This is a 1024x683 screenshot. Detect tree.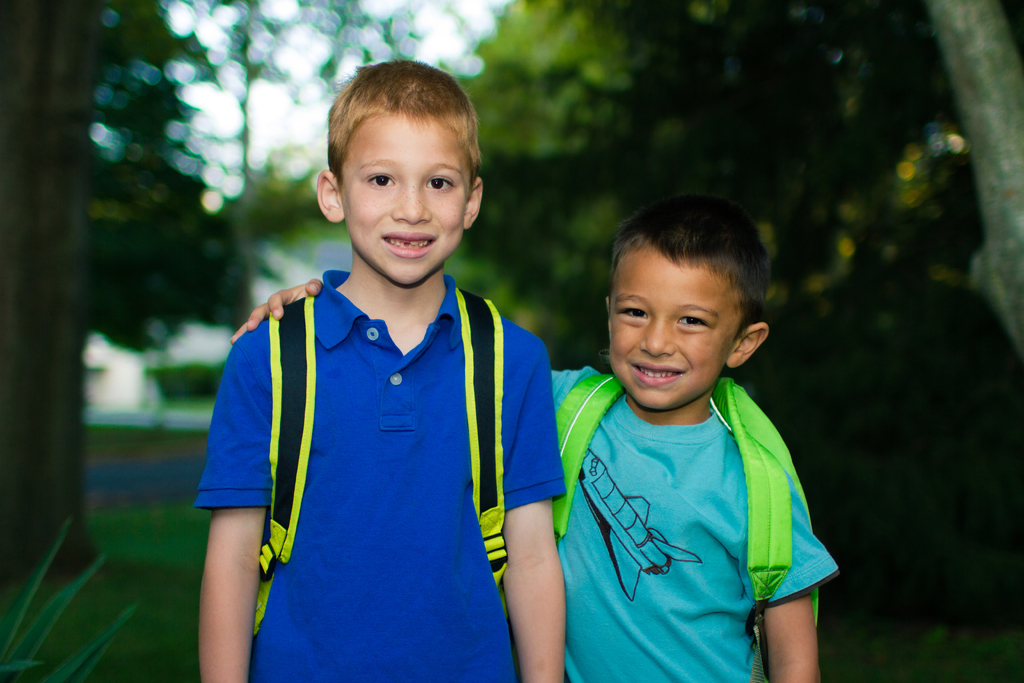
x1=927 y1=0 x2=1023 y2=352.
